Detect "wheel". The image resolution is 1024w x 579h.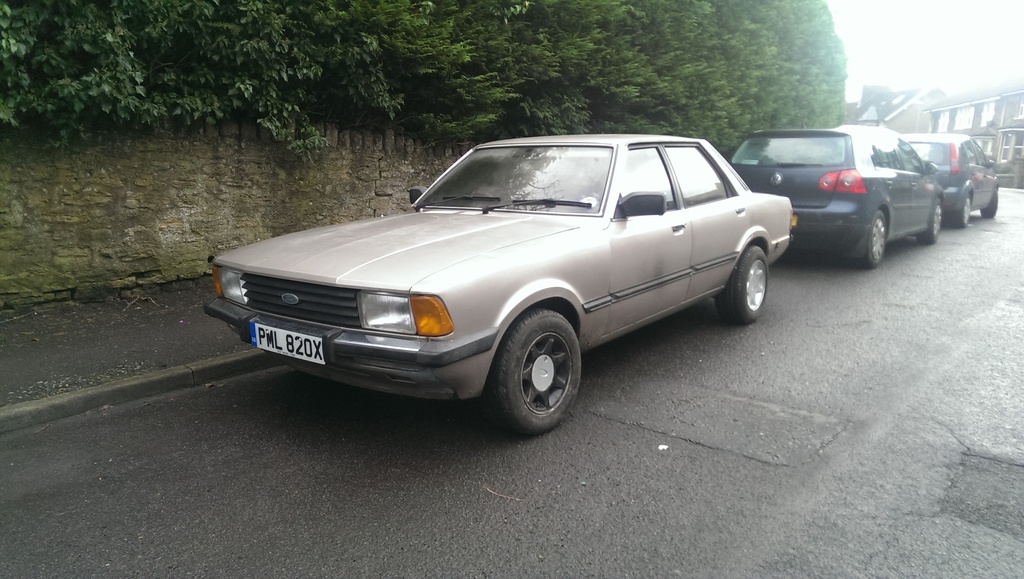
956, 197, 971, 230.
